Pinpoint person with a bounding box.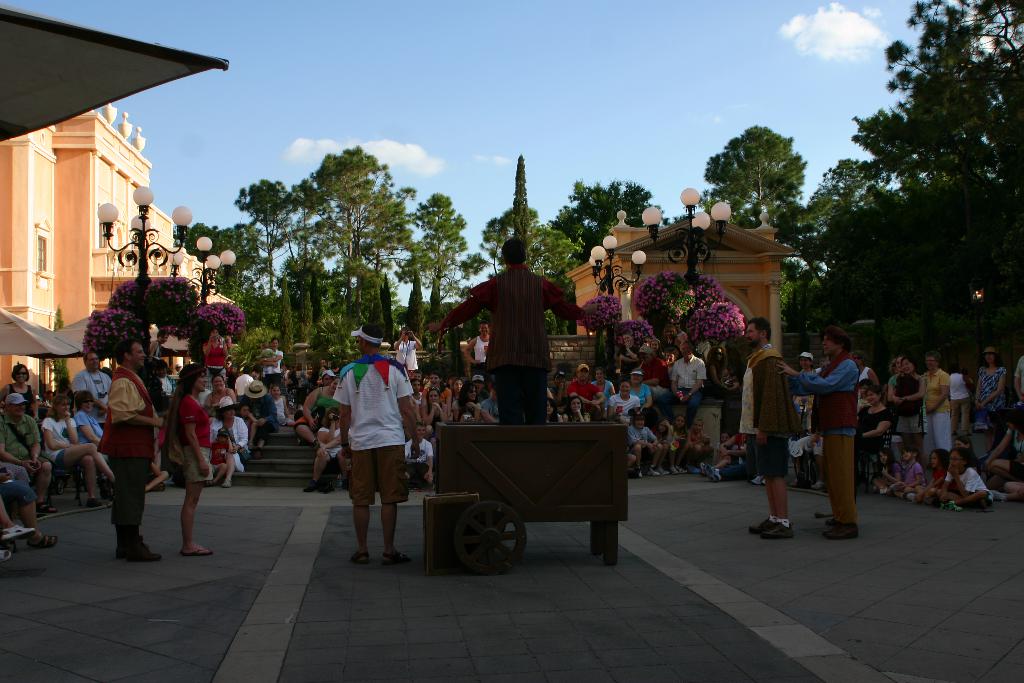
800:323:863:540.
